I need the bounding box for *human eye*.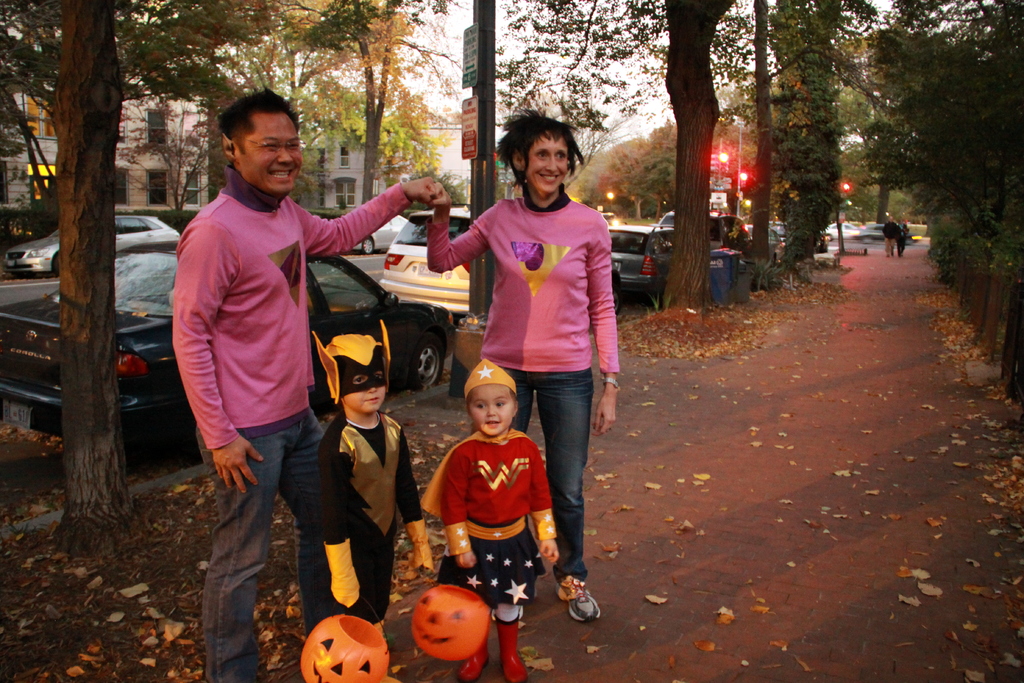
Here it is: box(475, 401, 486, 411).
